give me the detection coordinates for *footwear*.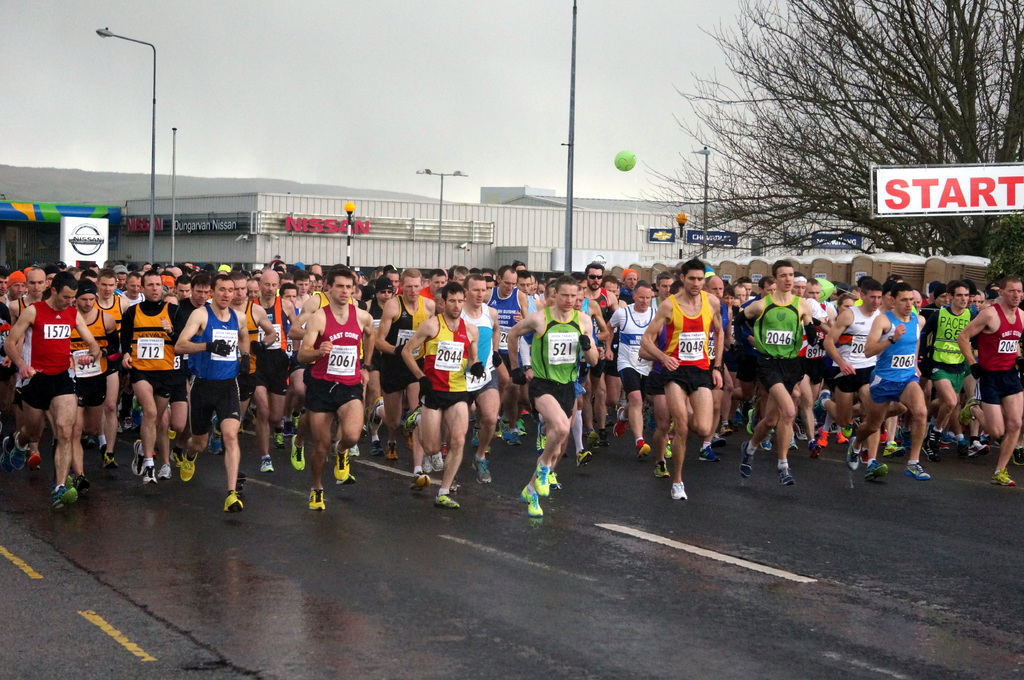
[51,488,77,513].
